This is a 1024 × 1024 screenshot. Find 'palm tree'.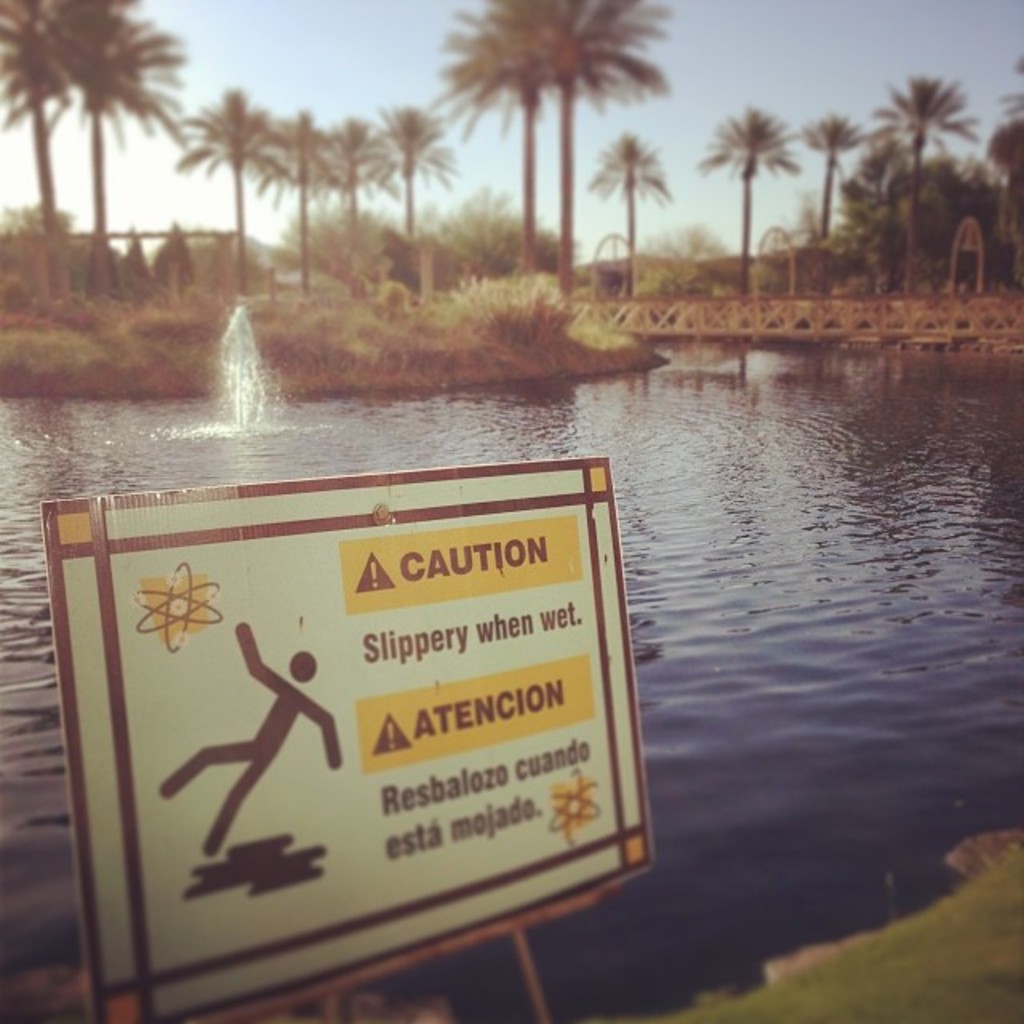
Bounding box: [x1=390, y1=90, x2=474, y2=419].
